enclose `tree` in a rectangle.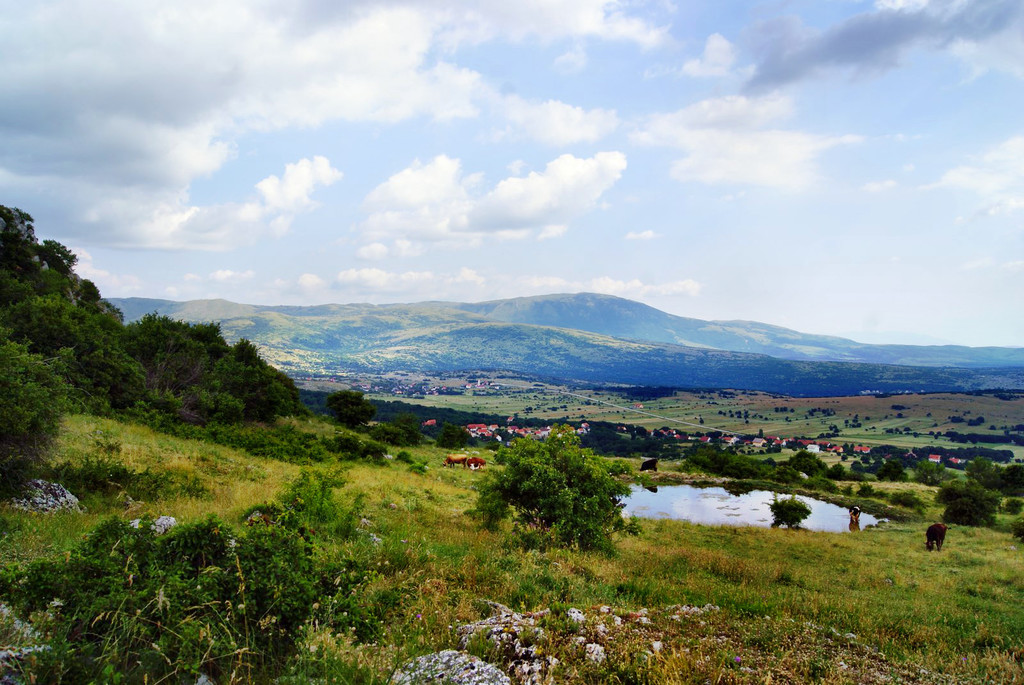
box(936, 480, 996, 526).
